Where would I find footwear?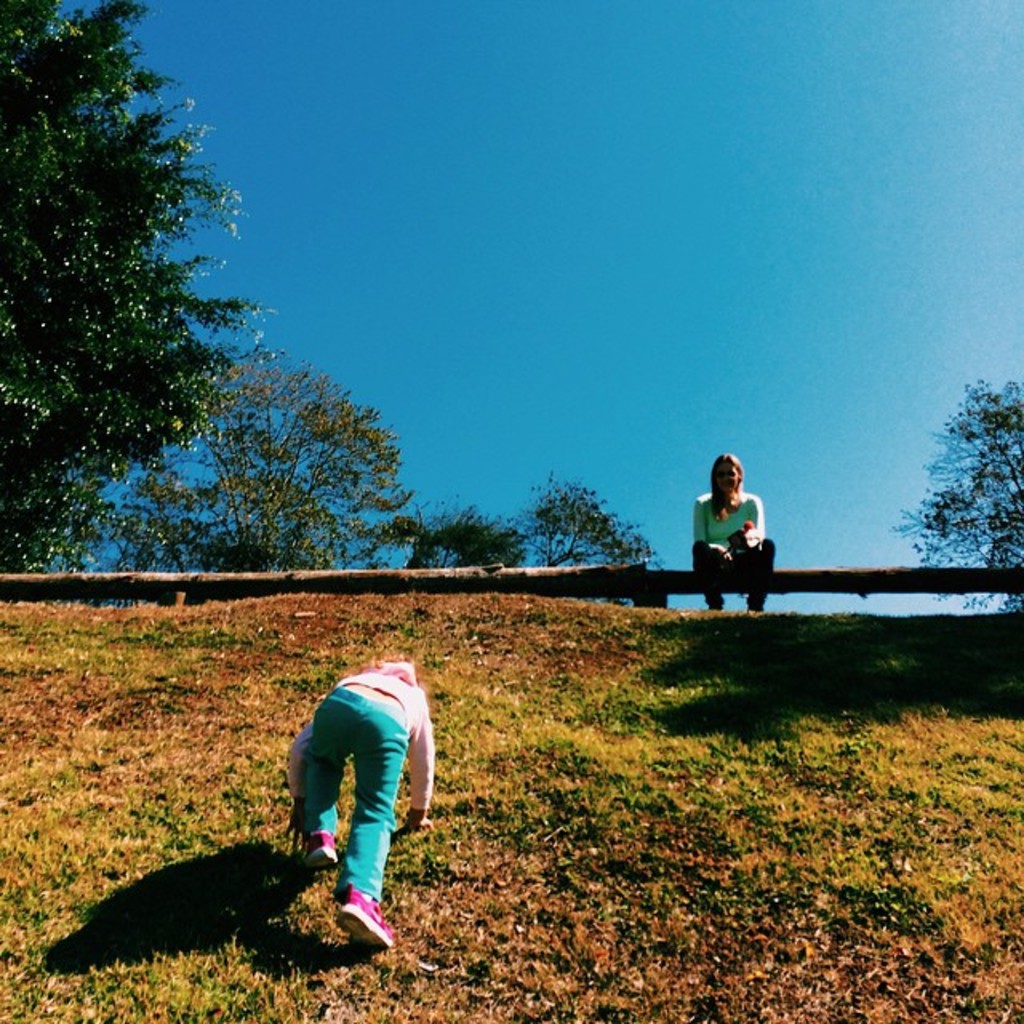
At bbox=(301, 827, 330, 870).
